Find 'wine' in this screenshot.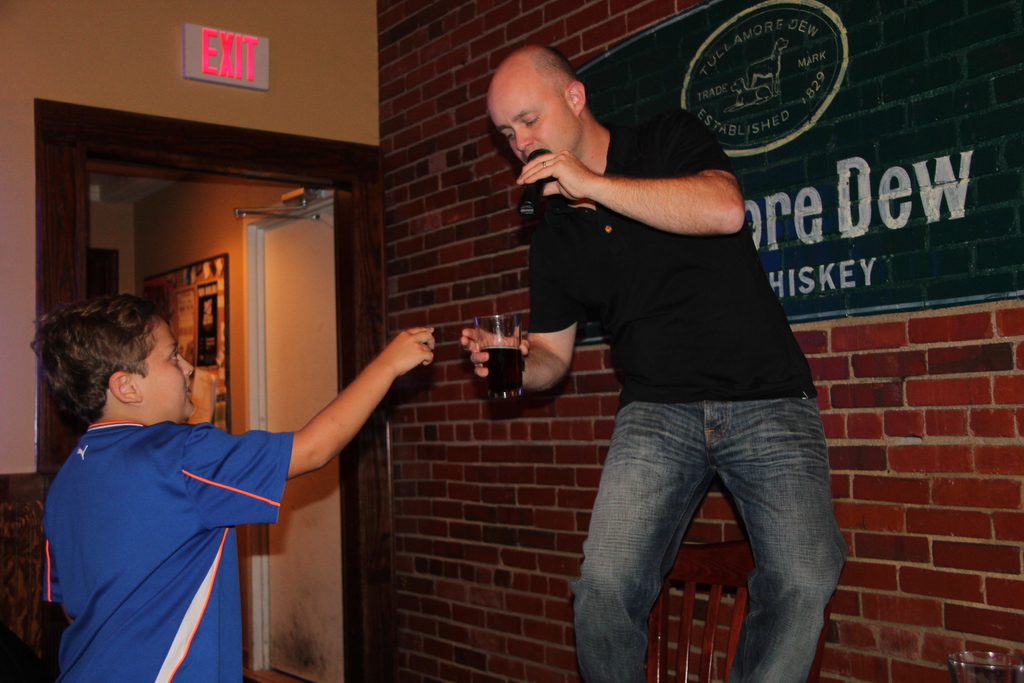
The bounding box for 'wine' is (left=479, top=346, right=522, bottom=393).
